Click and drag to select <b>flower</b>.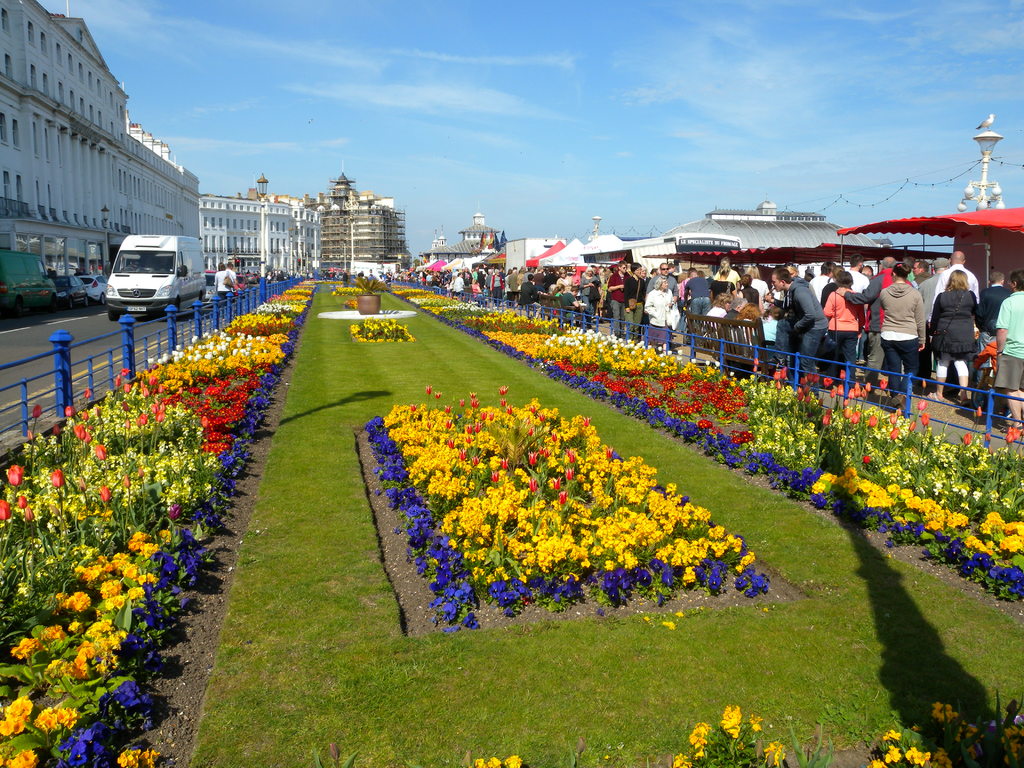
Selection: x1=799, y1=378, x2=805, y2=389.
